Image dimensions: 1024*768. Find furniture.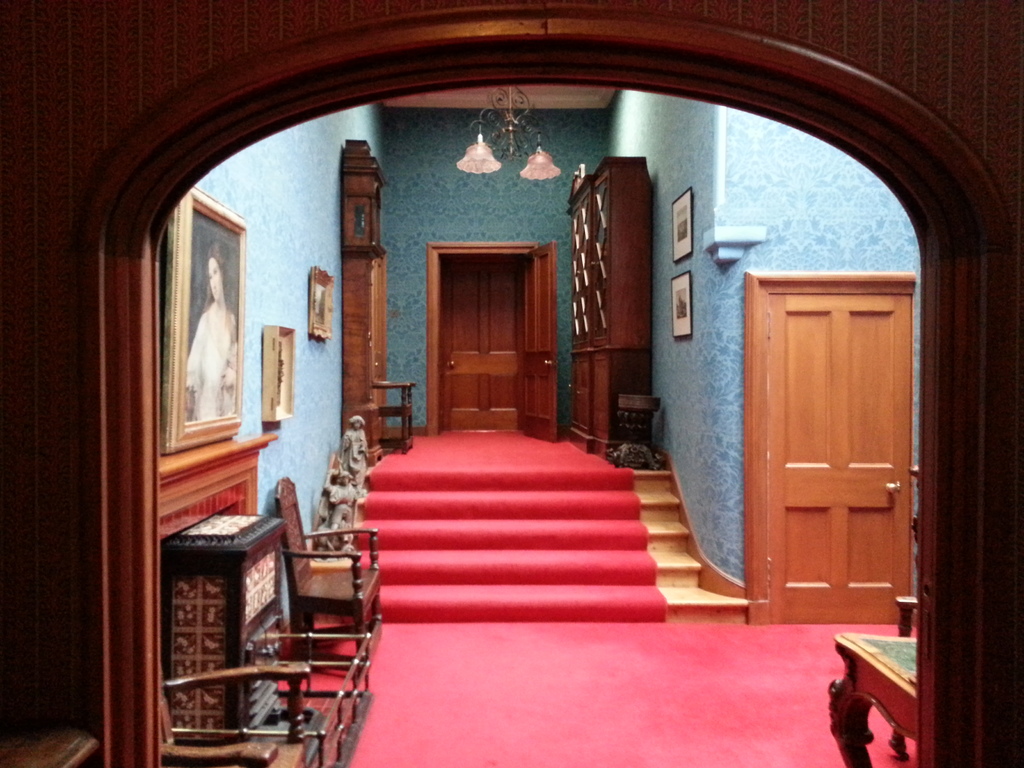
(x1=373, y1=381, x2=418, y2=456).
